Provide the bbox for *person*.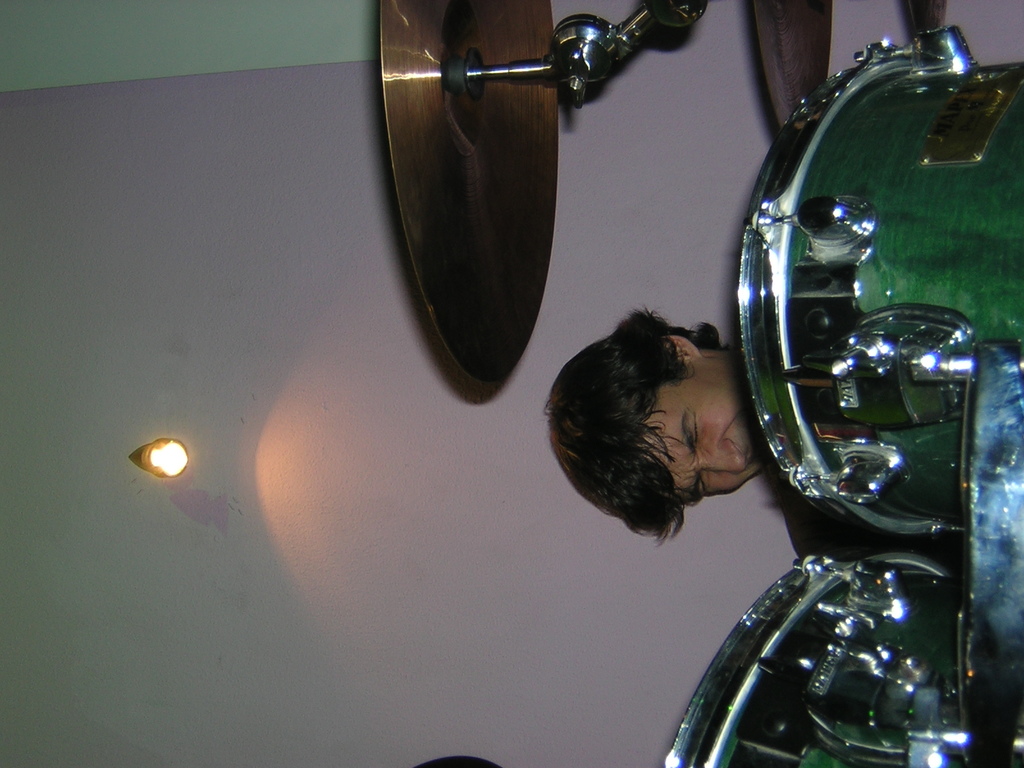
pyautogui.locateOnScreen(522, 285, 800, 603).
